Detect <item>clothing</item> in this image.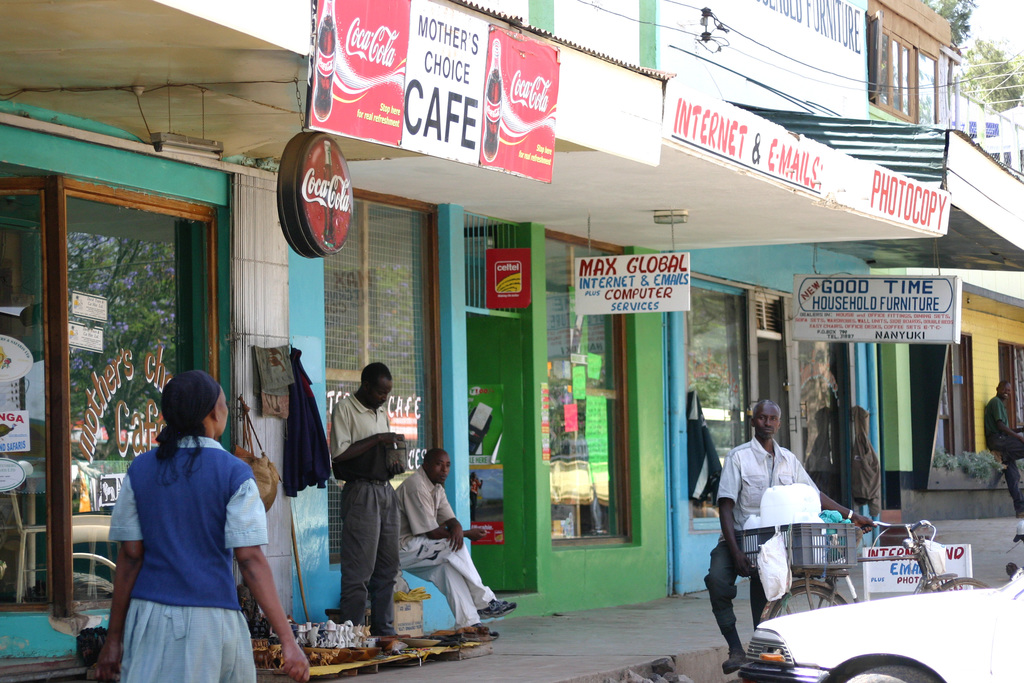
Detection: (x1=331, y1=391, x2=402, y2=634).
